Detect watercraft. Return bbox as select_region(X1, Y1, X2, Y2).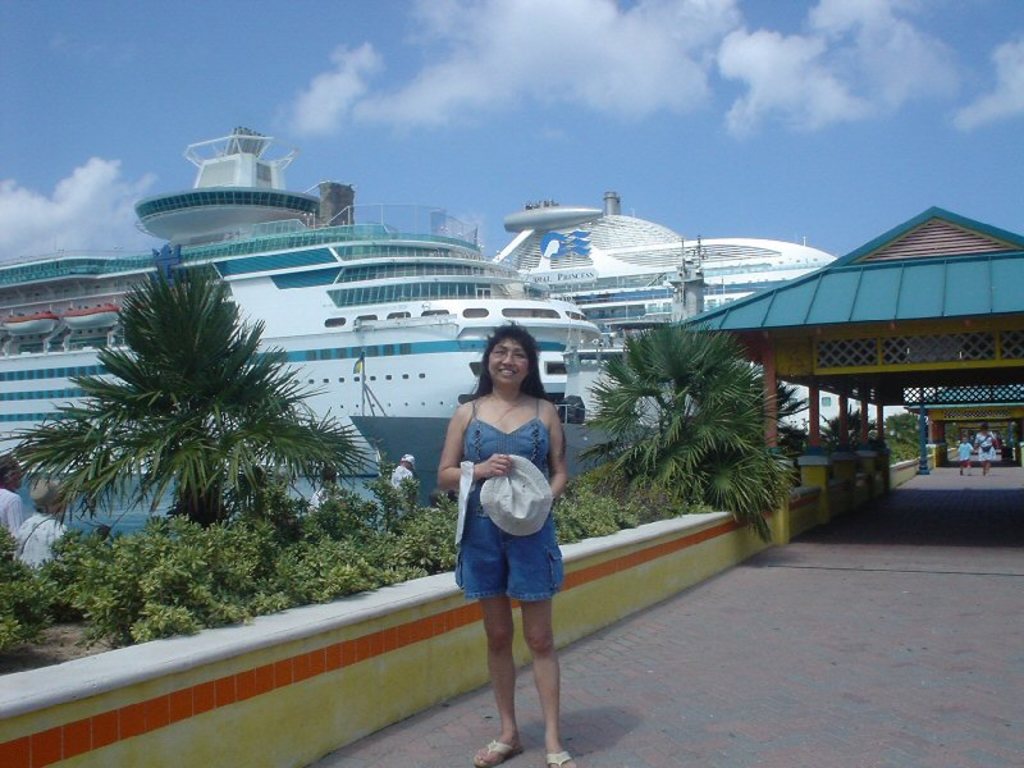
select_region(494, 195, 832, 370).
